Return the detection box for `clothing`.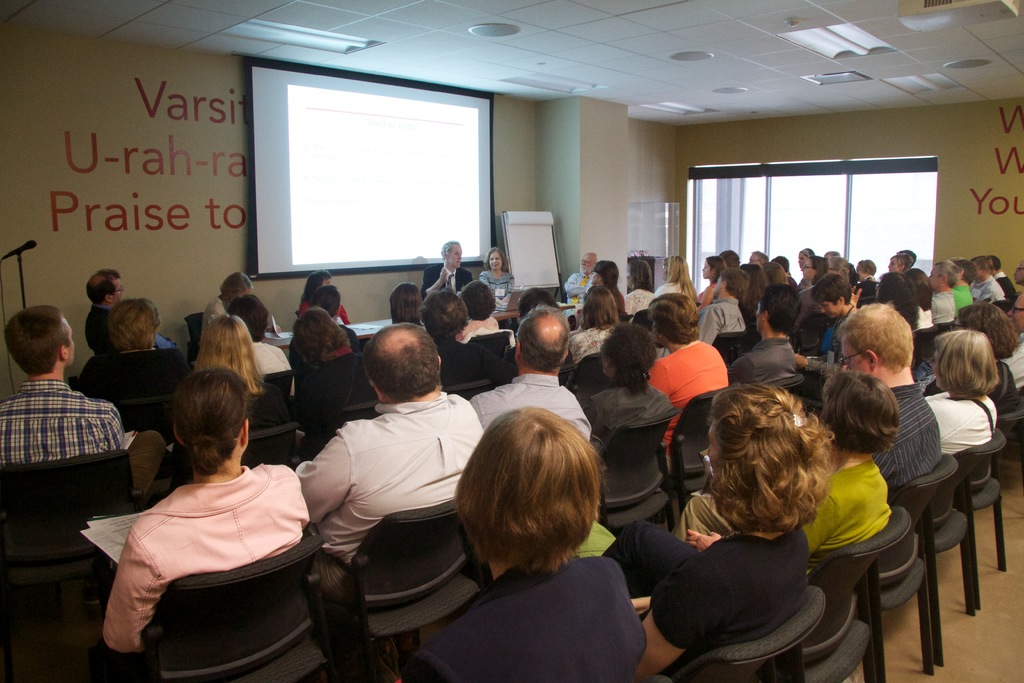
<box>701,300,750,335</box>.
